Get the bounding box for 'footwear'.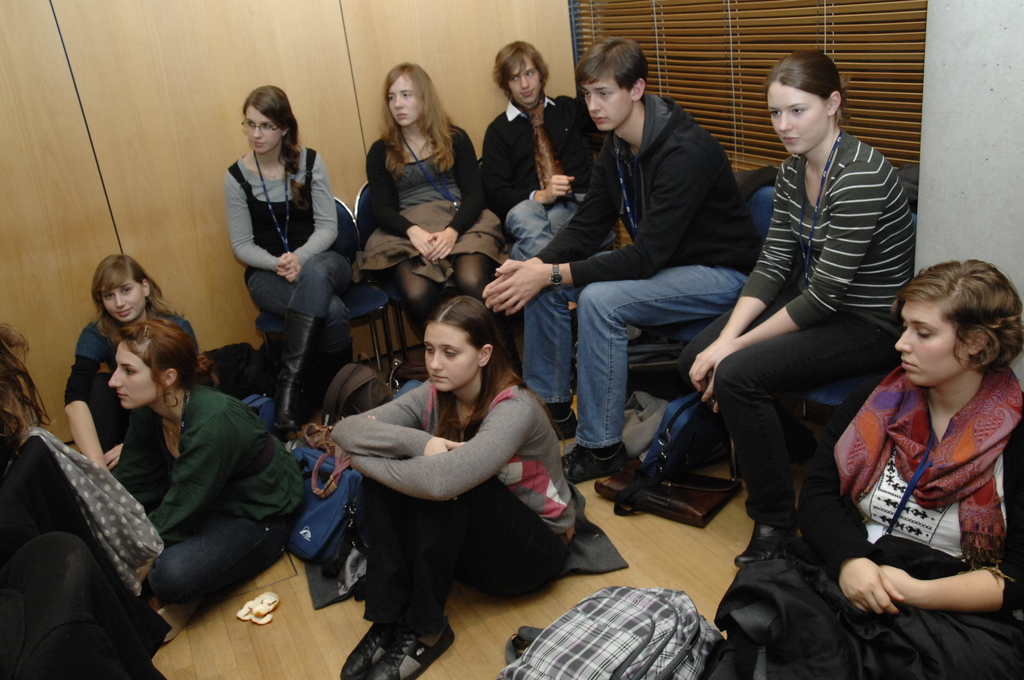
left=304, top=342, right=366, bottom=394.
